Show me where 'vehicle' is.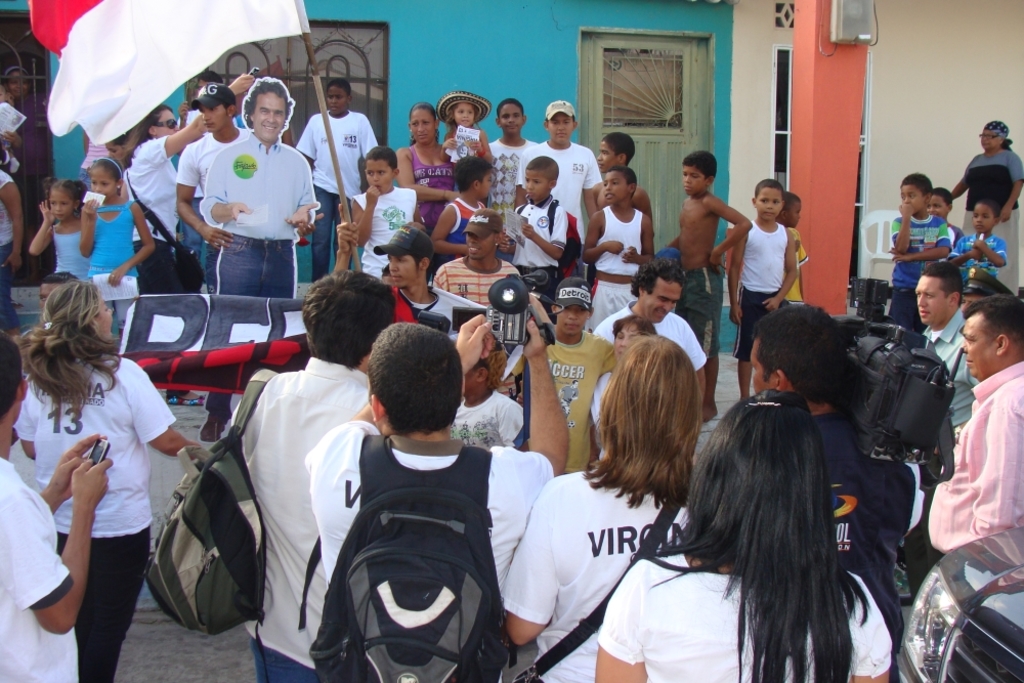
'vehicle' is at (left=898, top=527, right=1023, bottom=682).
